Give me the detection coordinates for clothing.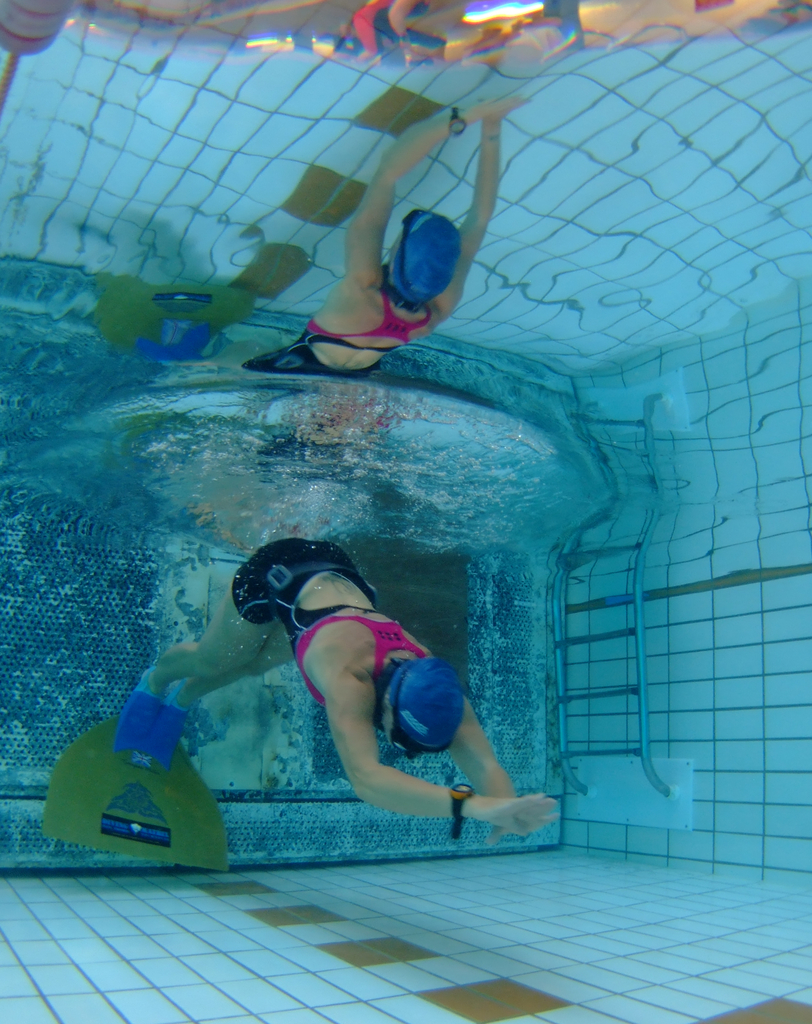
crop(229, 533, 429, 714).
